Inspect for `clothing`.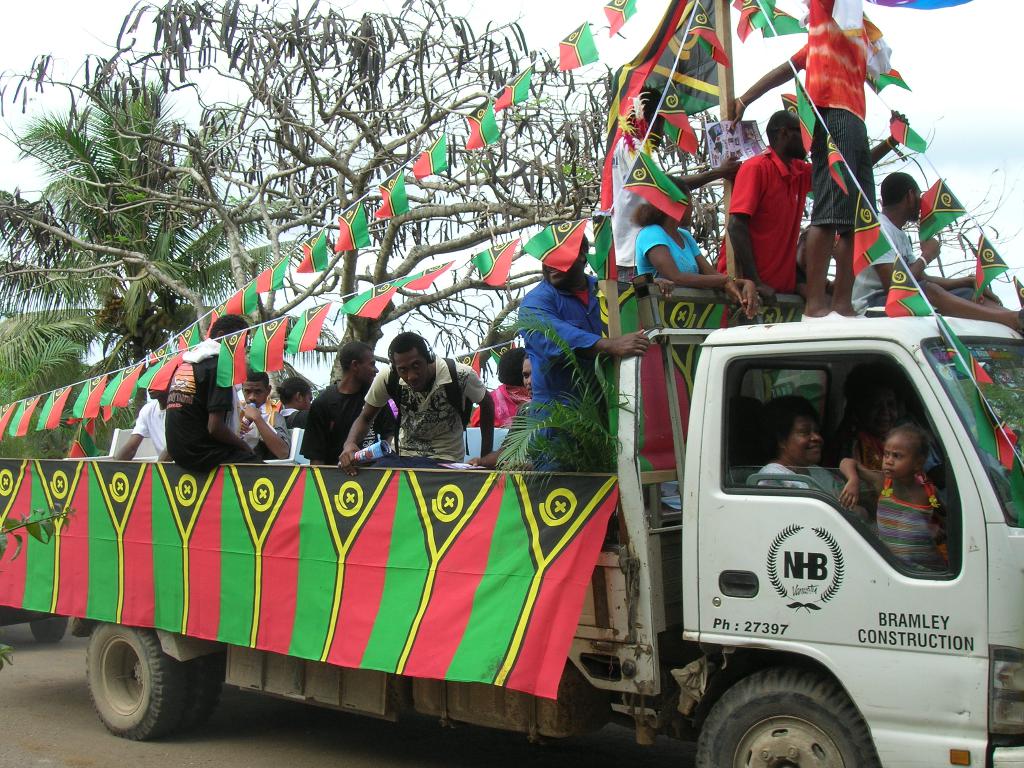
Inspection: 284/403/316/458.
